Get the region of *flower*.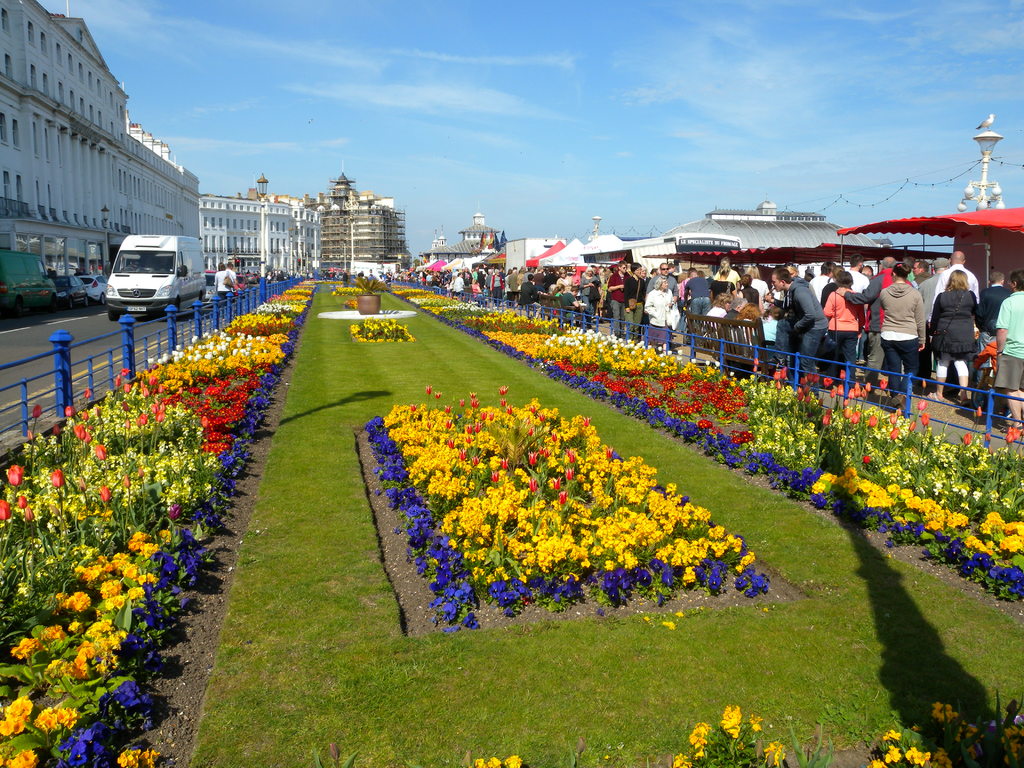
select_region(5, 462, 28, 487).
